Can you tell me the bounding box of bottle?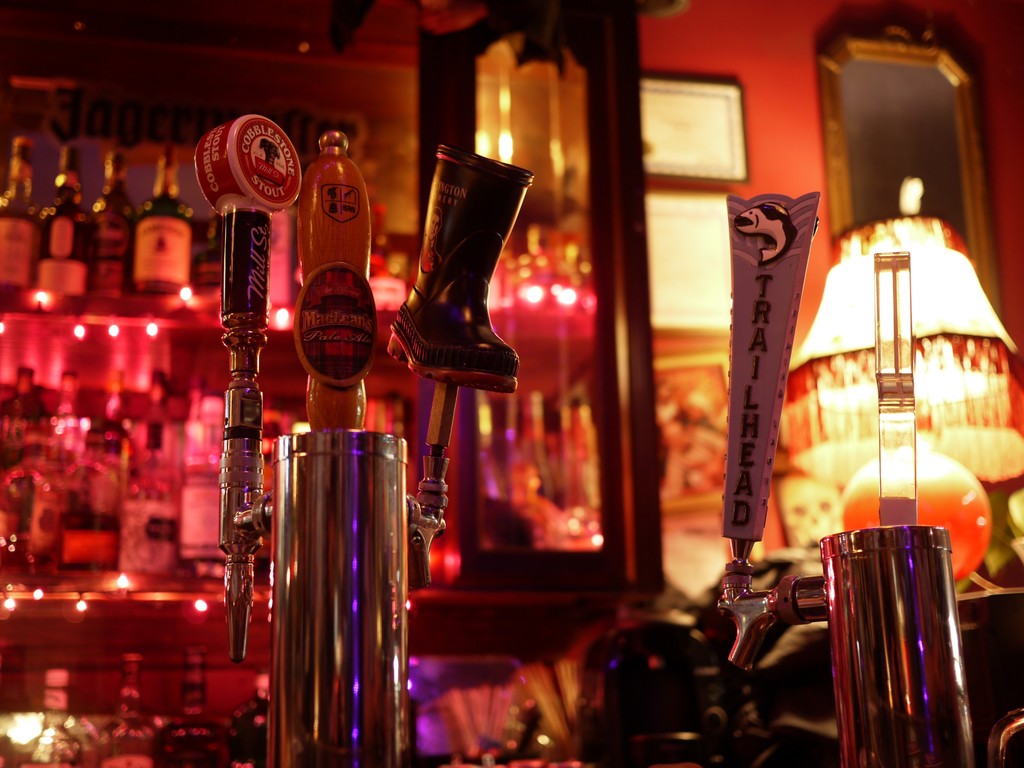
x1=131 y1=138 x2=221 y2=297.
